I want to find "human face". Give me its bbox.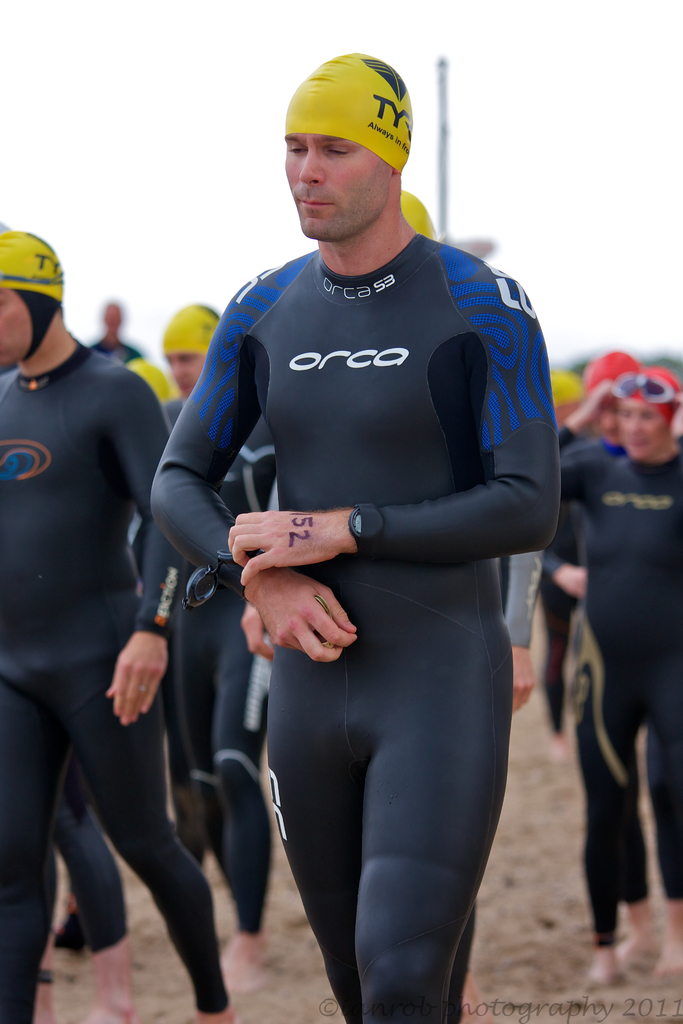
bbox=[166, 350, 213, 399].
